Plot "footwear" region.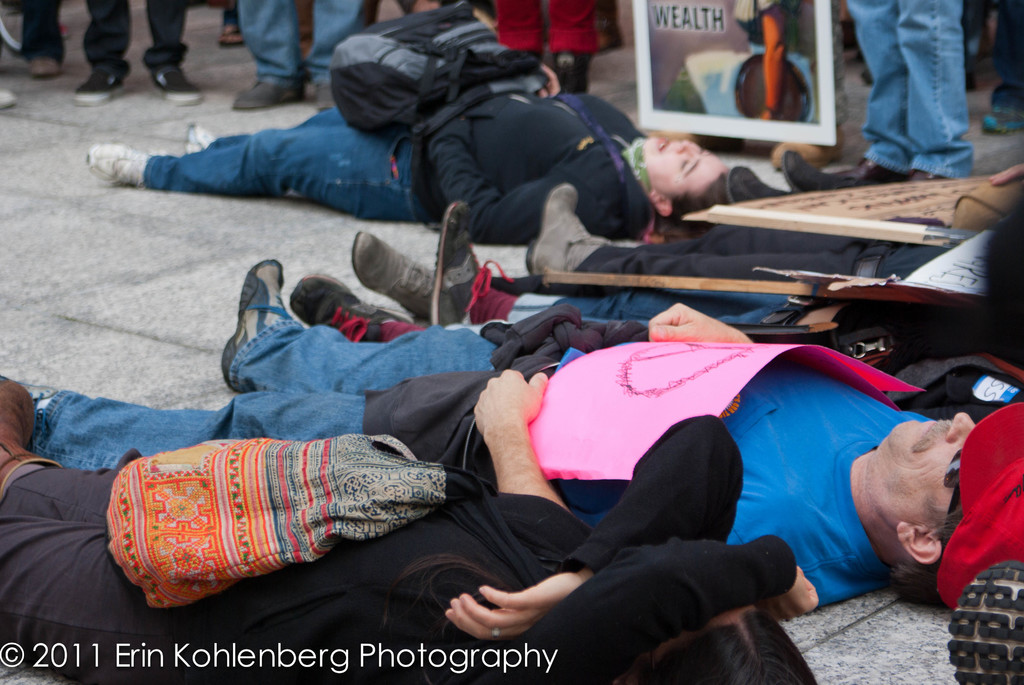
Plotted at [left=0, top=381, right=90, bottom=498].
